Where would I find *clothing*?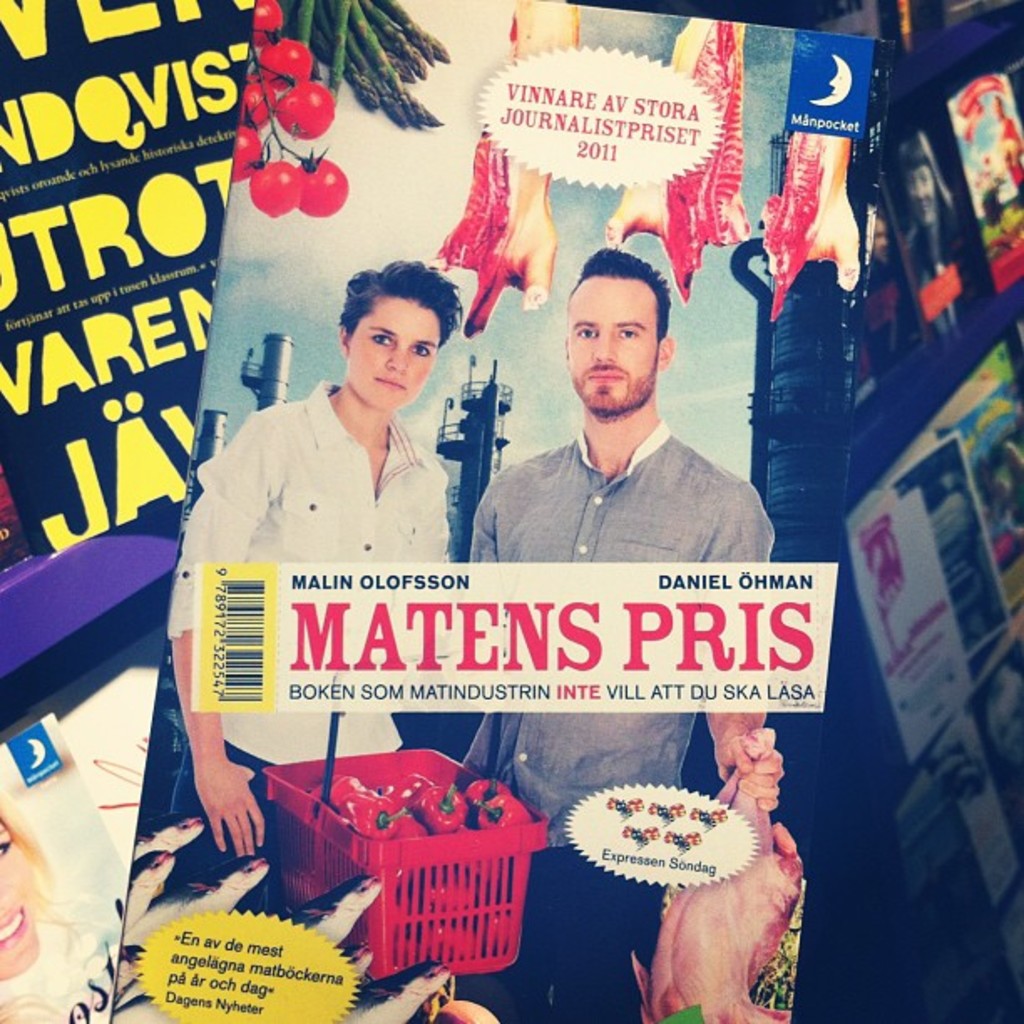
At region(457, 428, 776, 1022).
